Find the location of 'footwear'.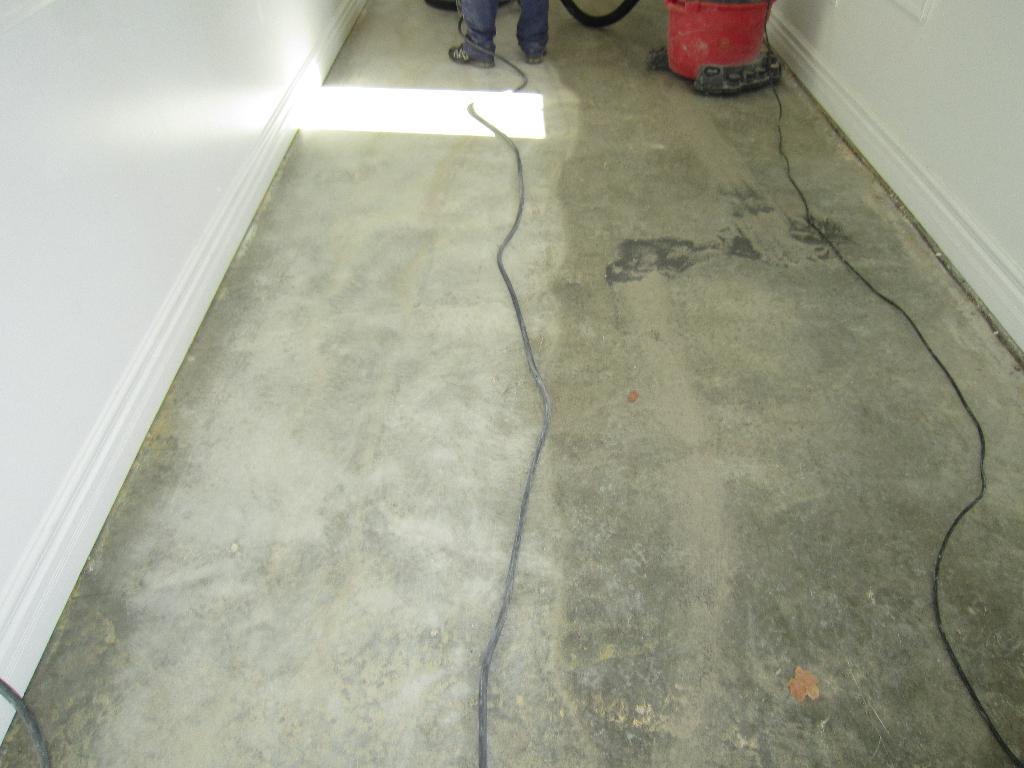
Location: rect(447, 41, 499, 70).
